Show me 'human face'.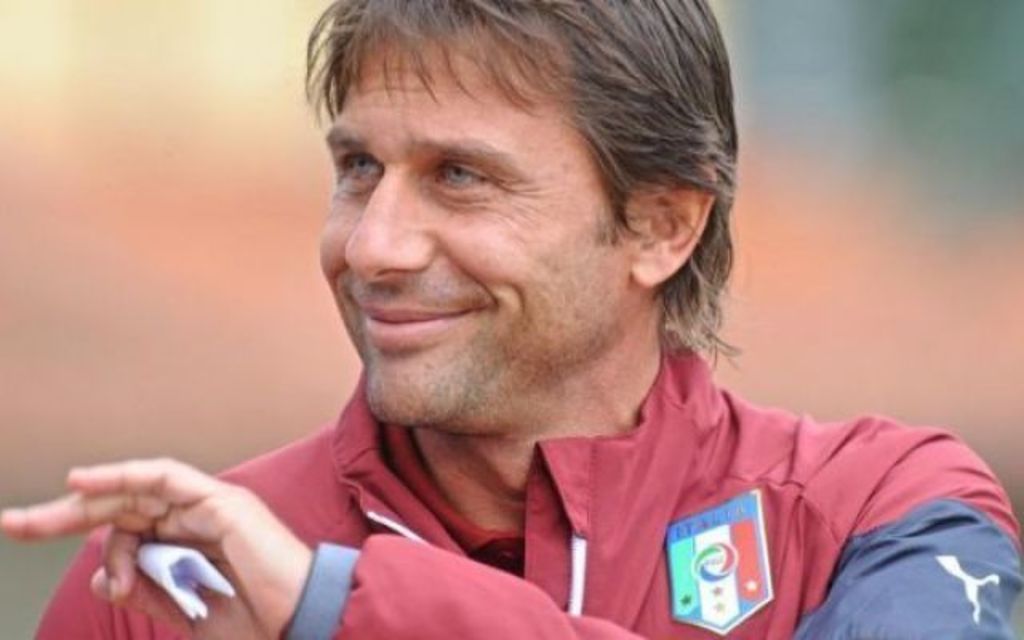
'human face' is here: BBox(322, 35, 638, 427).
